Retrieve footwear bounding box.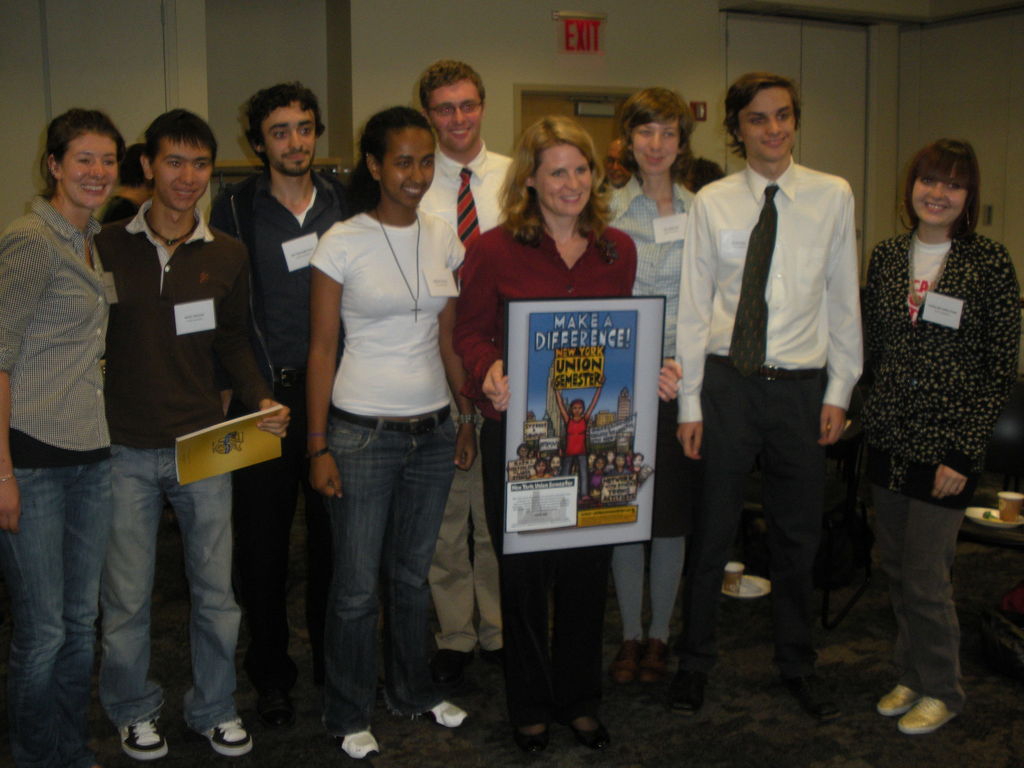
Bounding box: l=119, t=715, r=168, b=760.
